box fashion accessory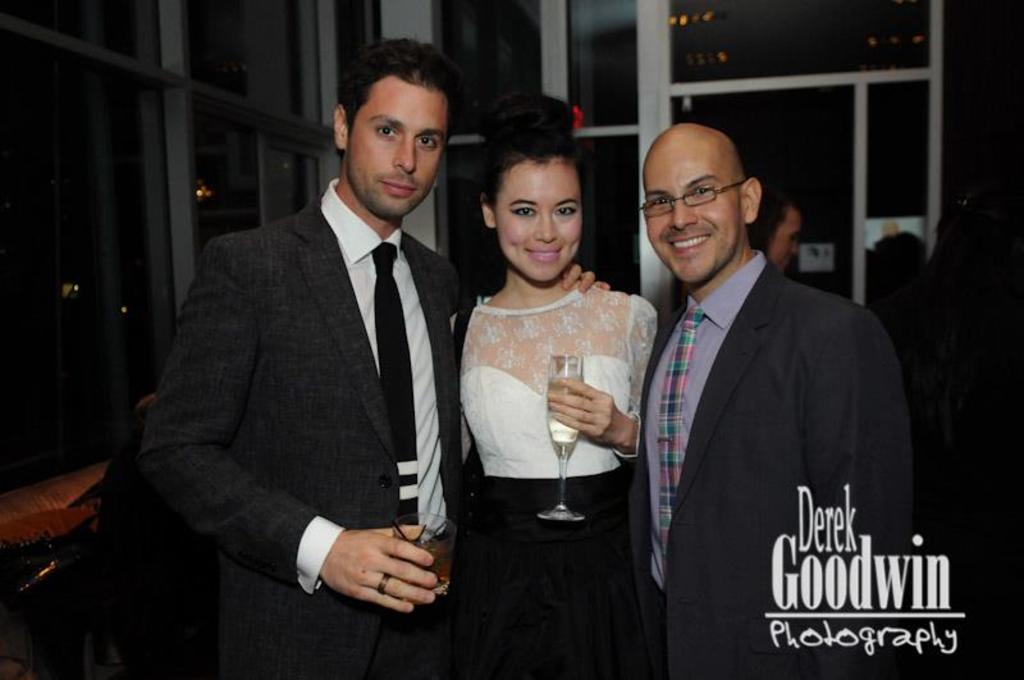
BBox(657, 304, 704, 561)
